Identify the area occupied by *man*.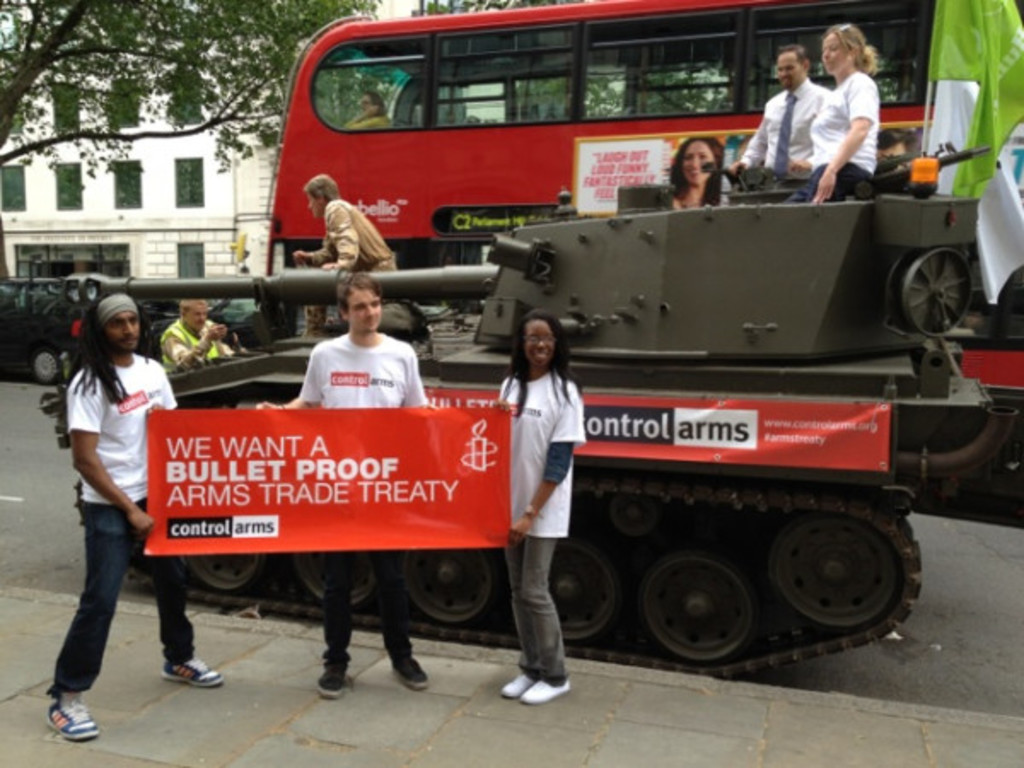
Area: bbox(44, 292, 225, 749).
